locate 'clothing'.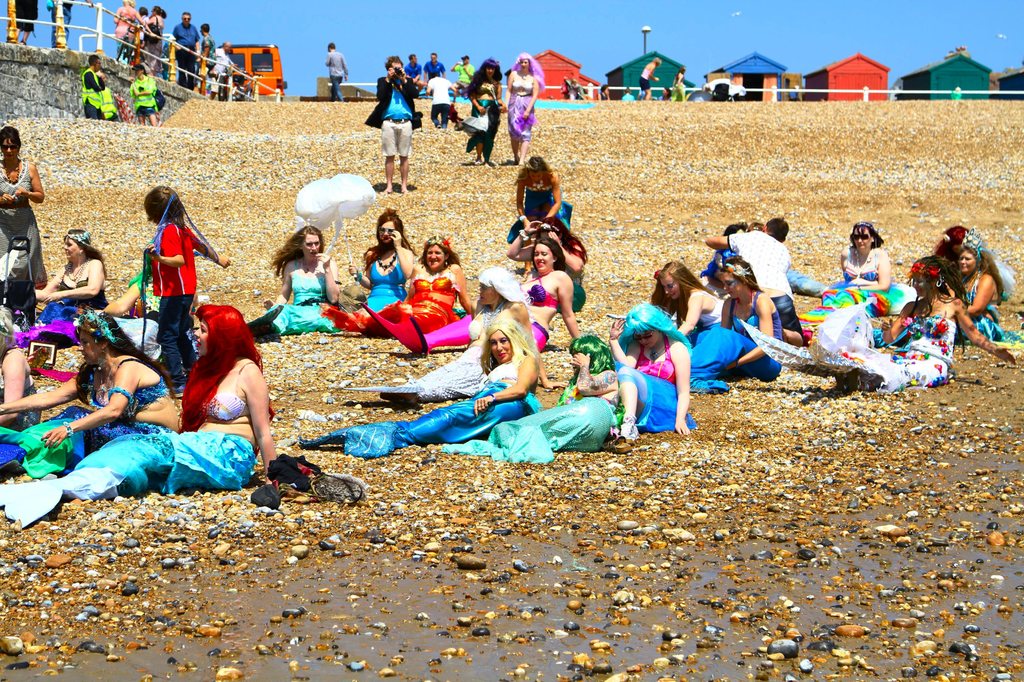
Bounding box: l=53, t=0, r=70, b=52.
